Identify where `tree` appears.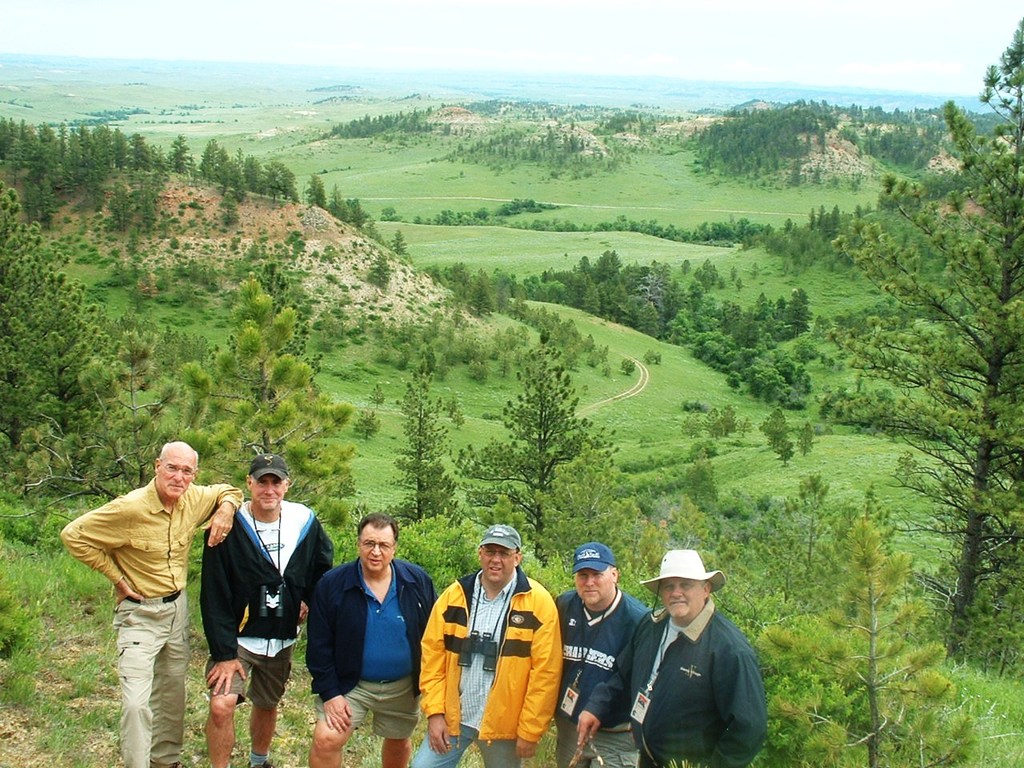
Appears at pyautogui.locateOnScreen(783, 125, 1005, 695).
